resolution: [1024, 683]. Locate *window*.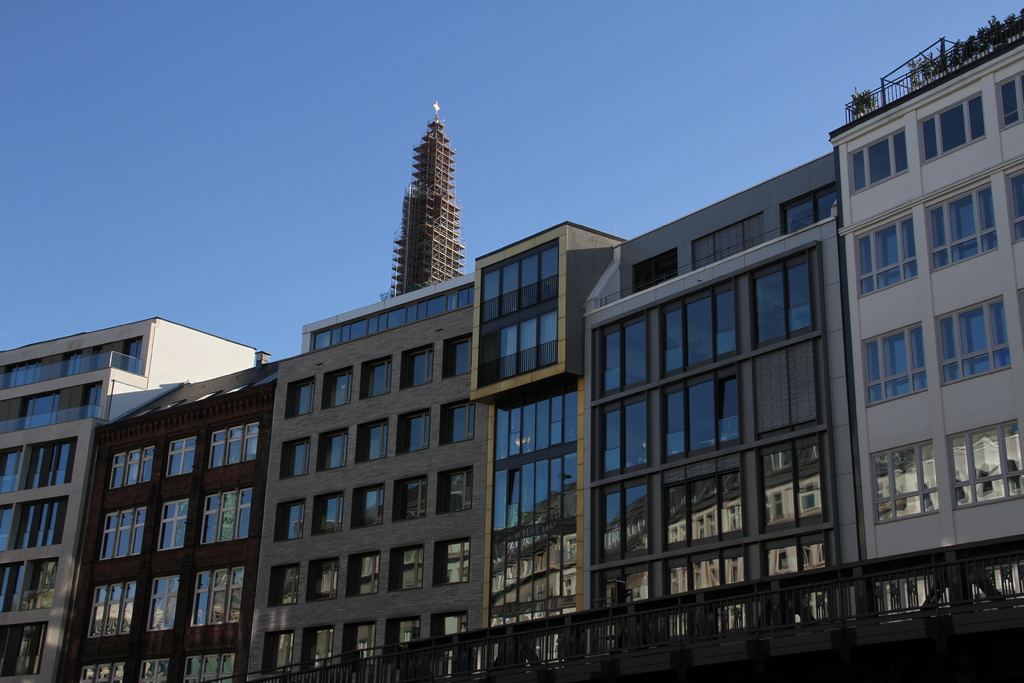
left=945, top=420, right=1023, bottom=509.
